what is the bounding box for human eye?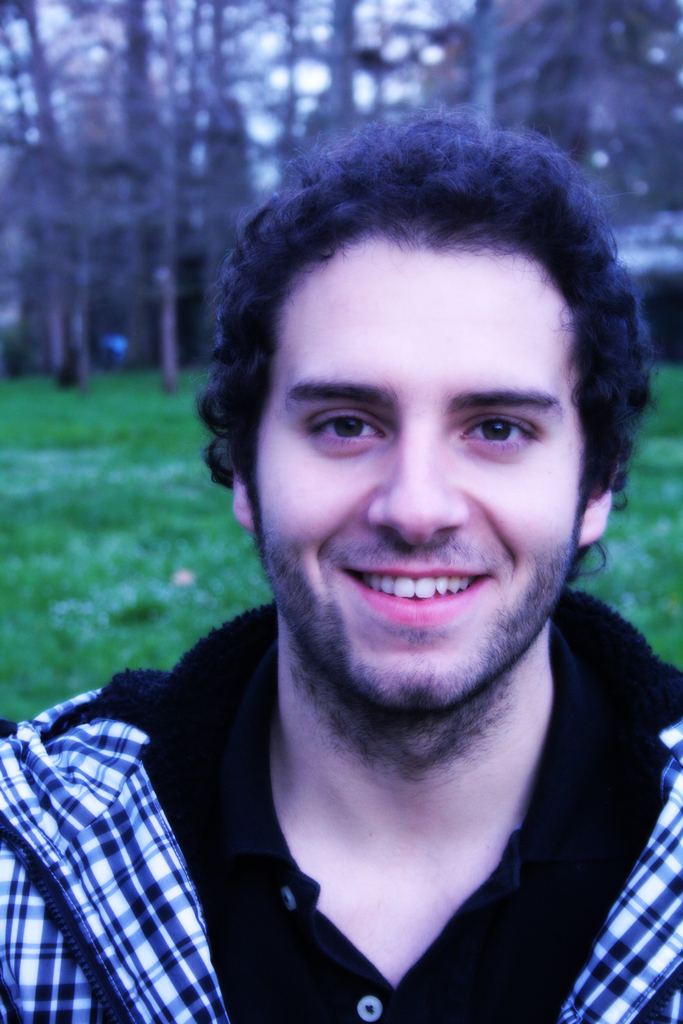
<bbox>460, 408, 550, 453</bbox>.
